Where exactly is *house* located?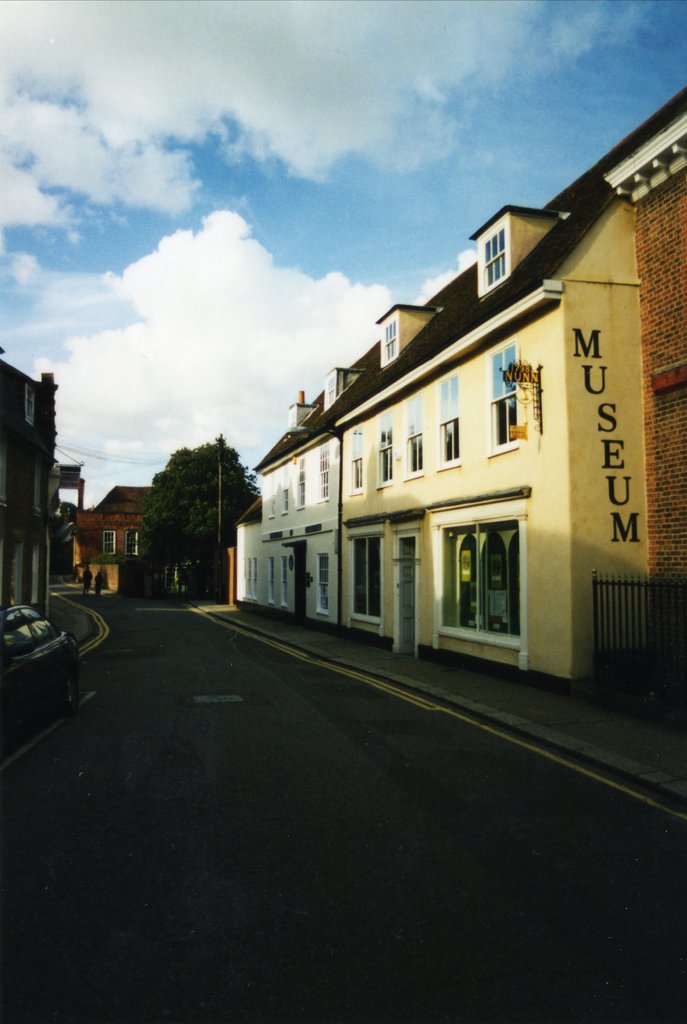
Its bounding box is [left=0, top=353, right=67, bottom=620].
